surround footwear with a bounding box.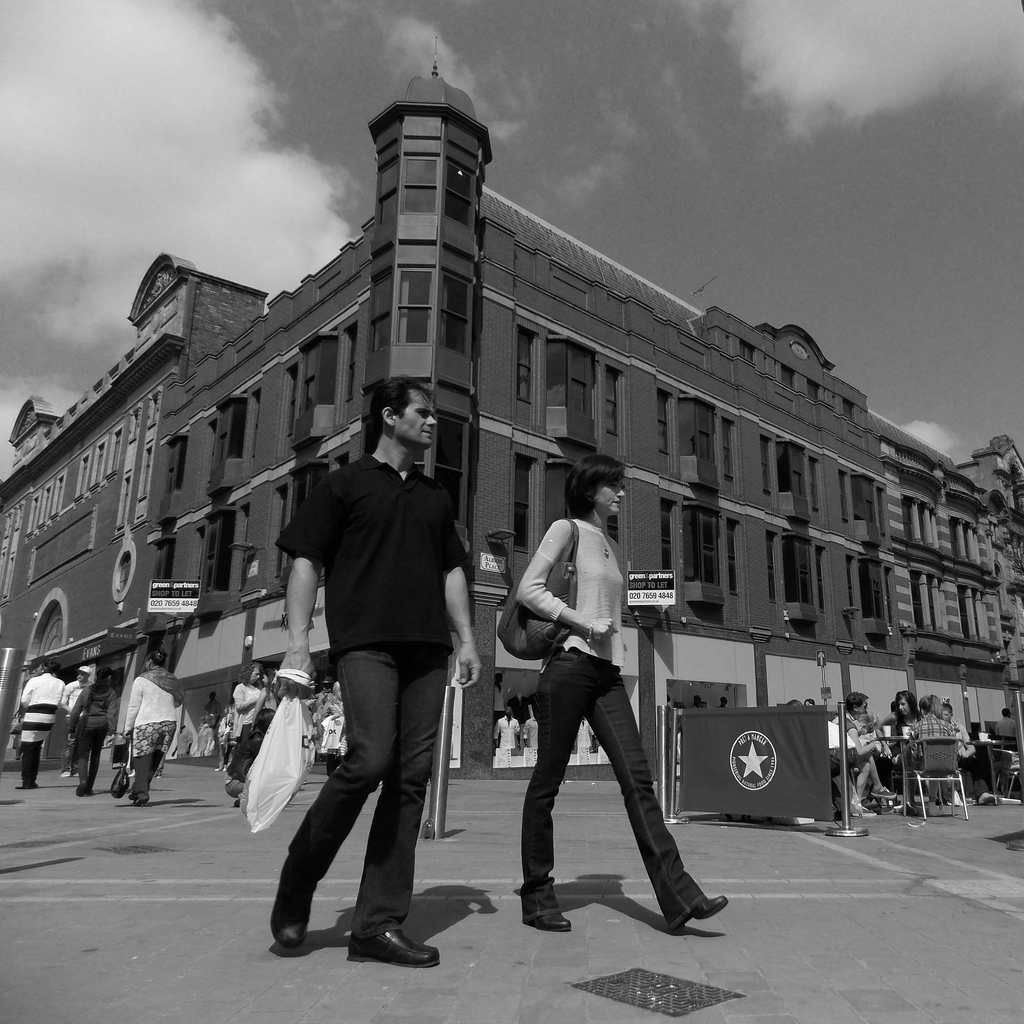
345,927,443,965.
